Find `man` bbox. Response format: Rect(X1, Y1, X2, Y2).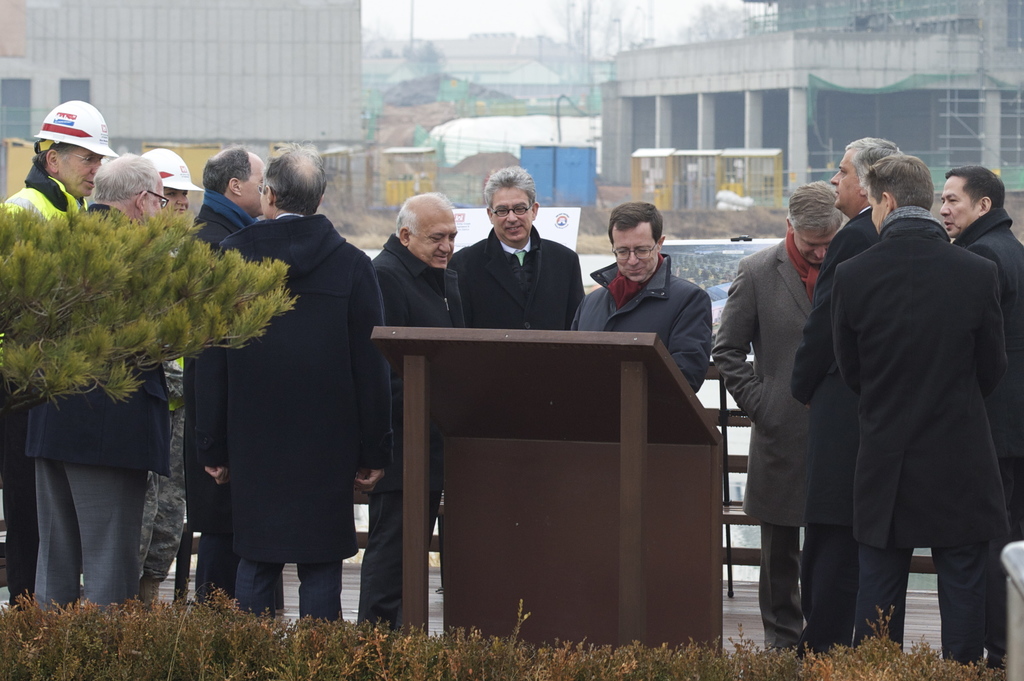
Rect(571, 200, 713, 393).
